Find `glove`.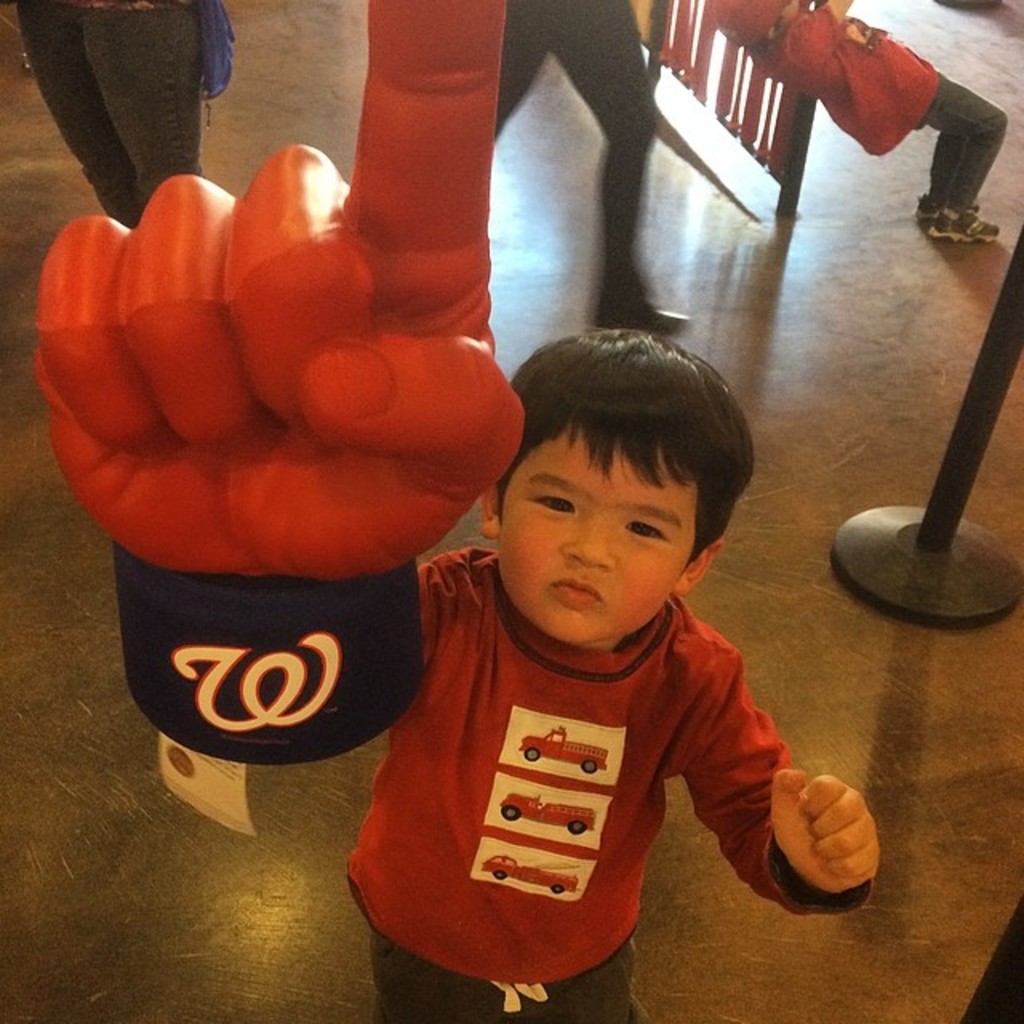
<bbox>32, 0, 523, 765</bbox>.
